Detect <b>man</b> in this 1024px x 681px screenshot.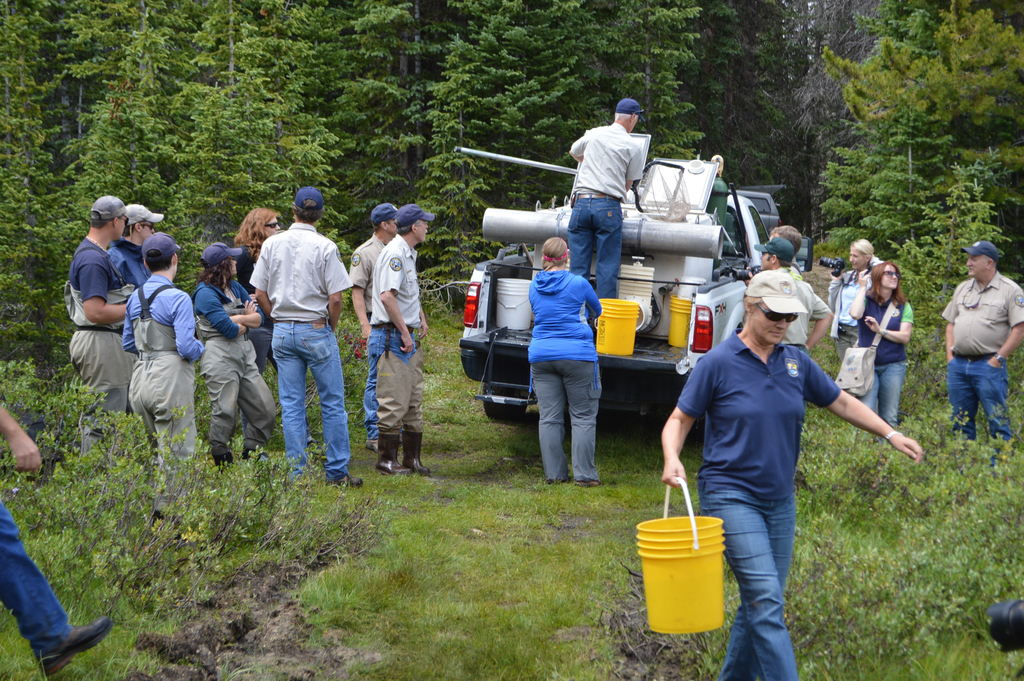
Detection: [342, 198, 404, 457].
